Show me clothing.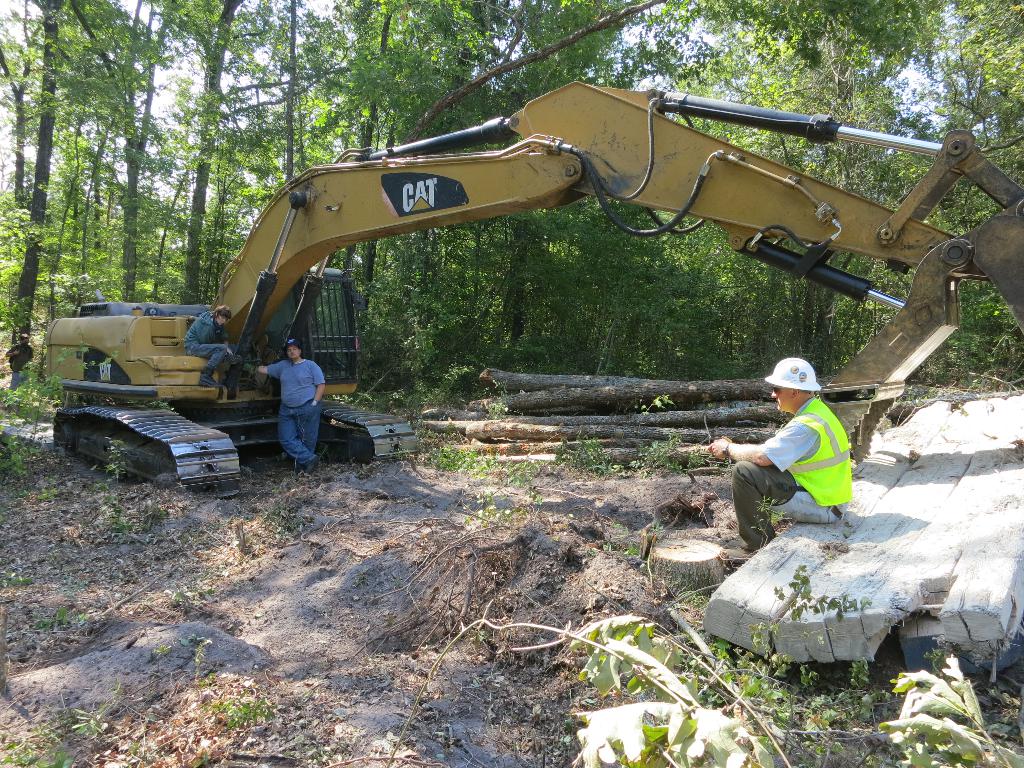
clothing is here: <box>275,356,328,468</box>.
